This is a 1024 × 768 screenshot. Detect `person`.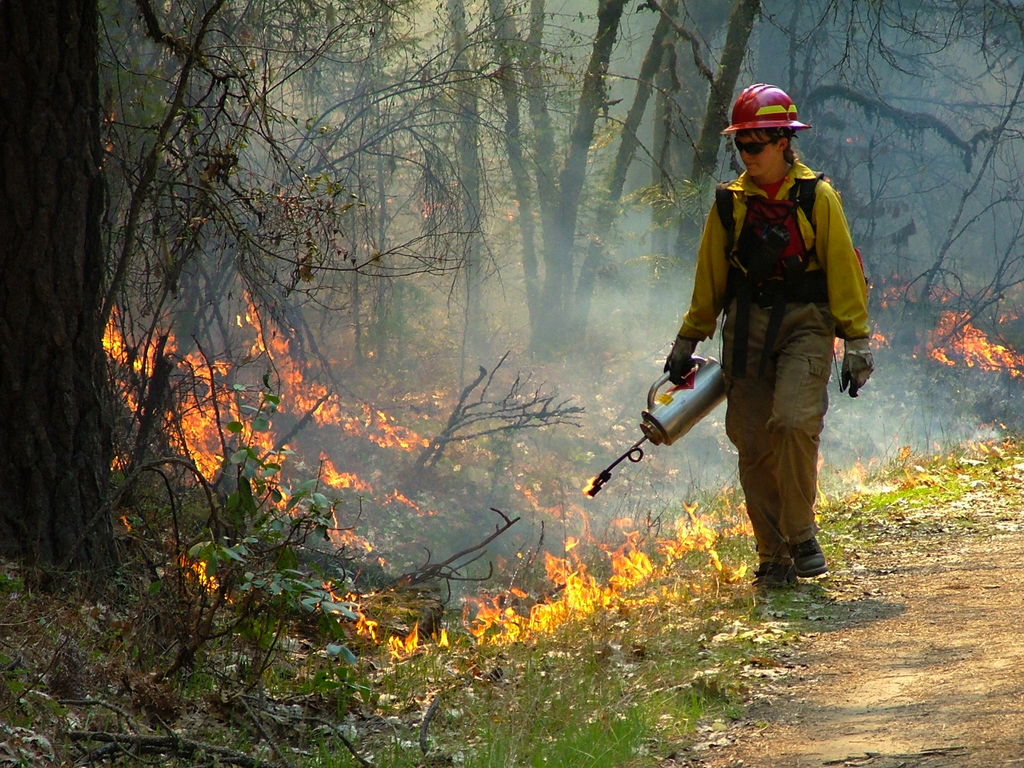
637:91:867:602.
